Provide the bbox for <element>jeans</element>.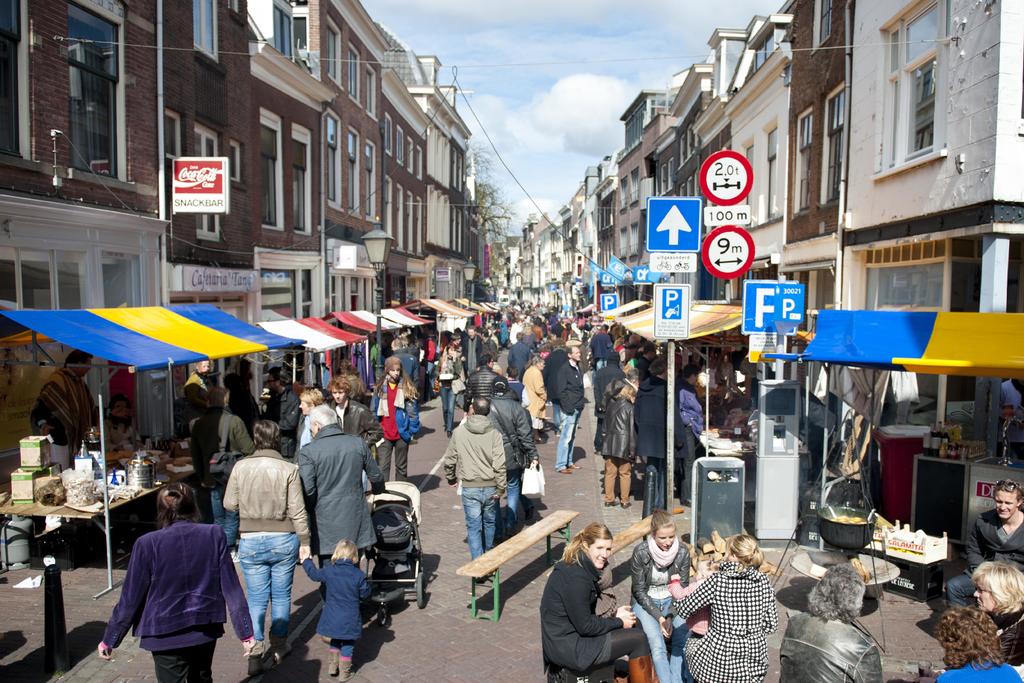
l=503, t=473, r=518, b=532.
